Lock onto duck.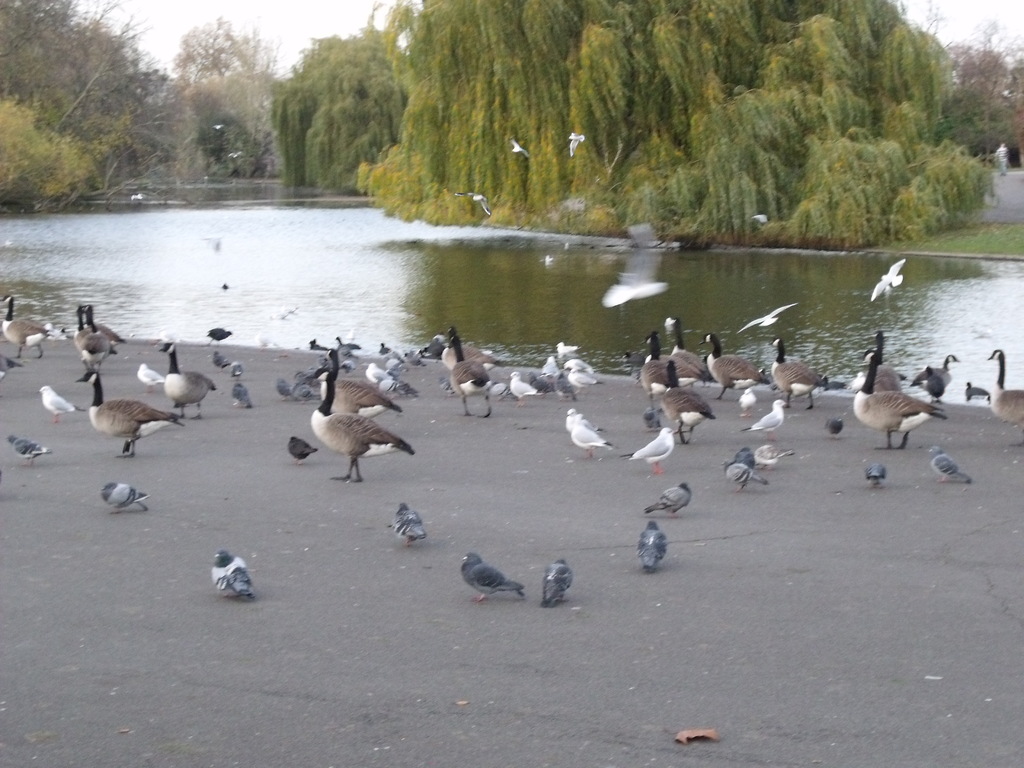
Locked: 662, 308, 688, 347.
